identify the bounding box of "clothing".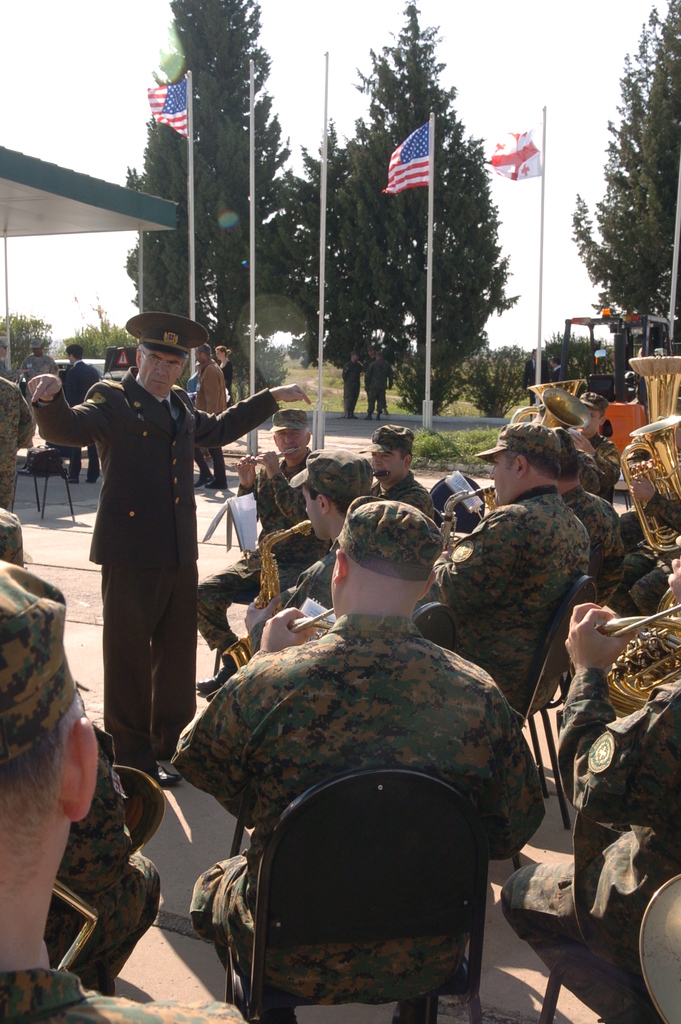
0,374,33,513.
